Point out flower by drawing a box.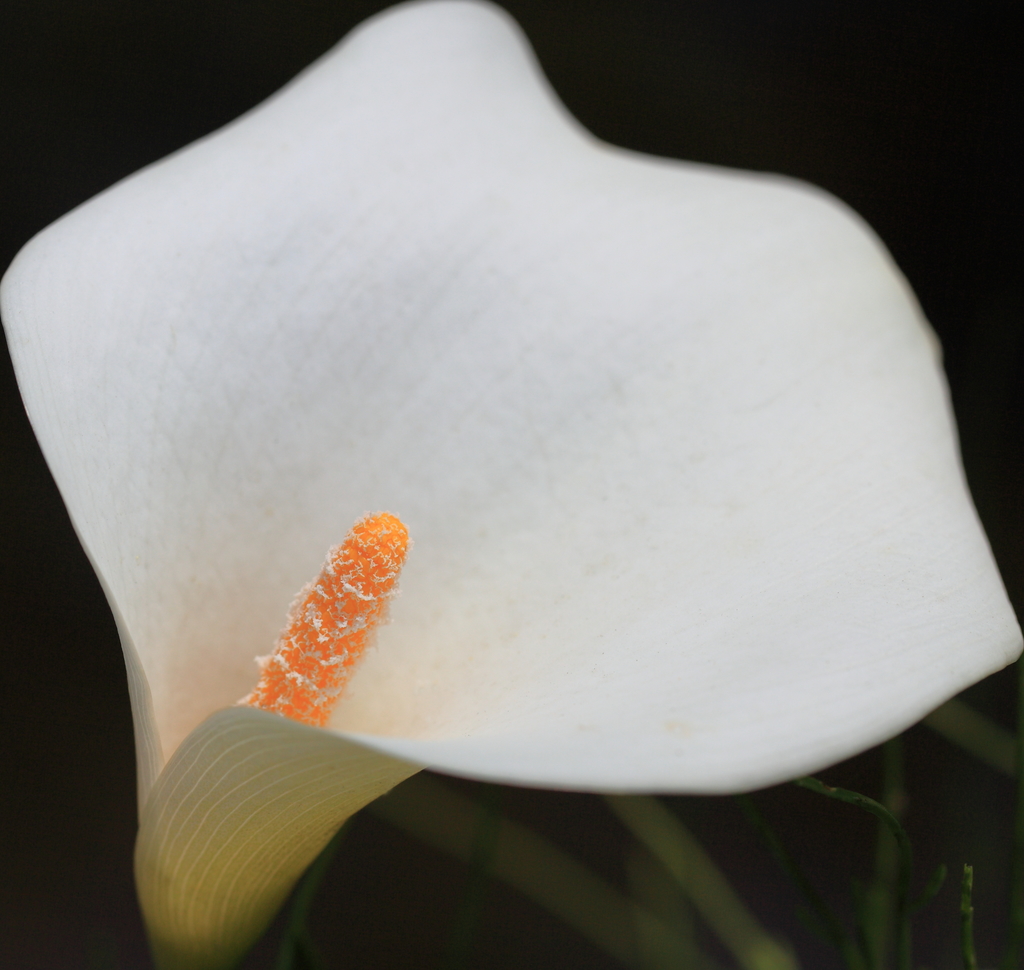
<box>0,33,1023,846</box>.
